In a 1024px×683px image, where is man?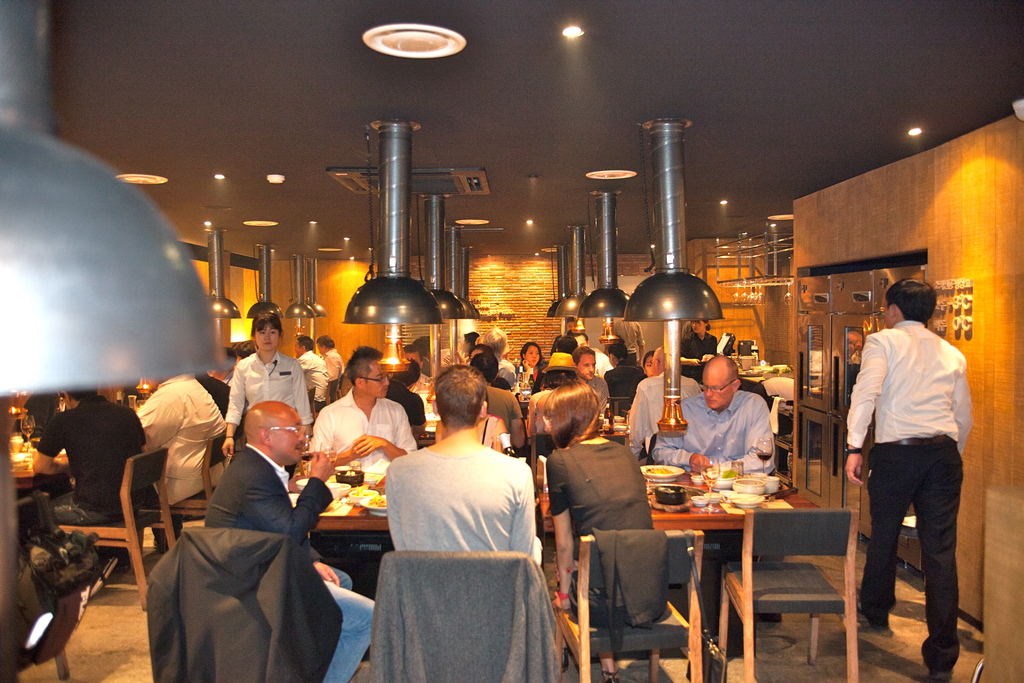
(383,361,544,567).
